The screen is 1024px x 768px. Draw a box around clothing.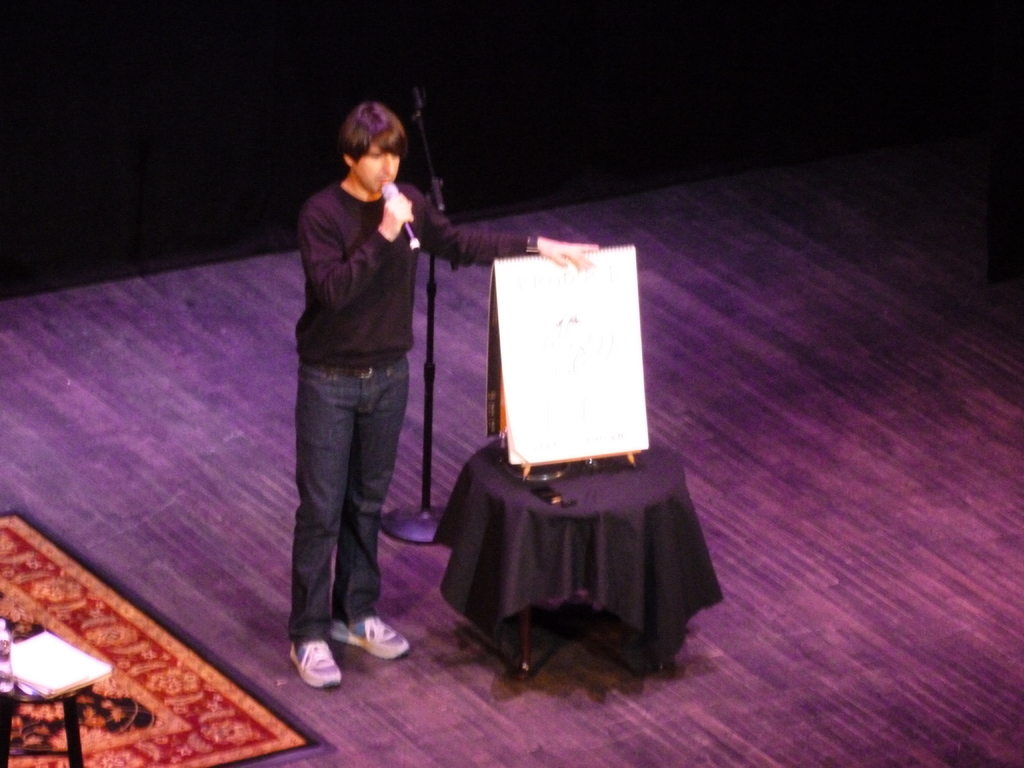
bbox(287, 184, 527, 644).
